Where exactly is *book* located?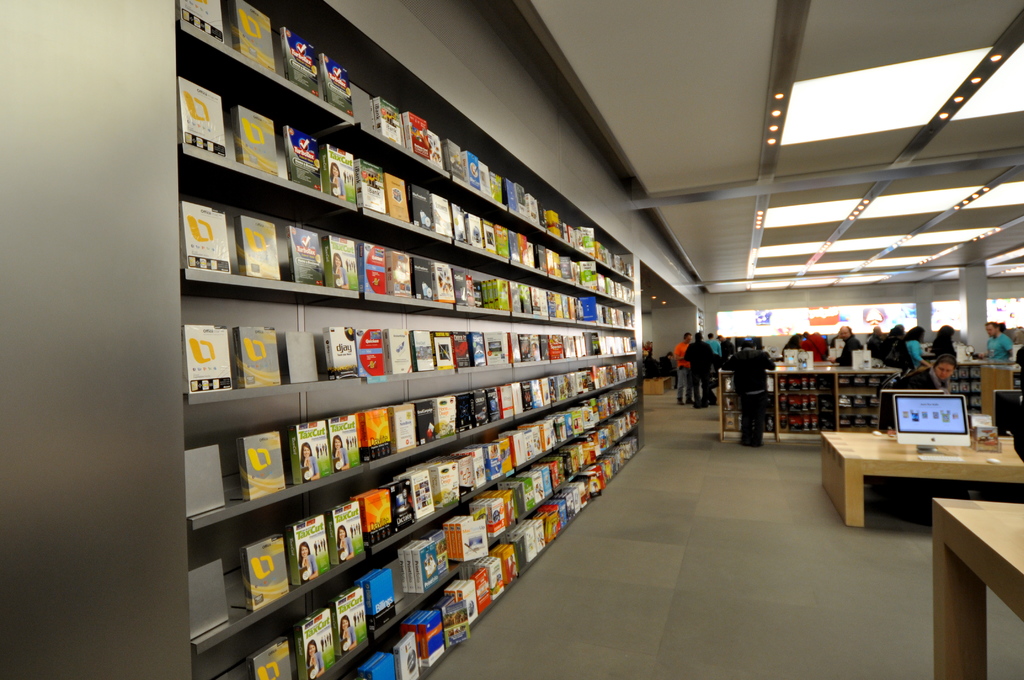
Its bounding box is (x1=480, y1=208, x2=499, y2=252).
